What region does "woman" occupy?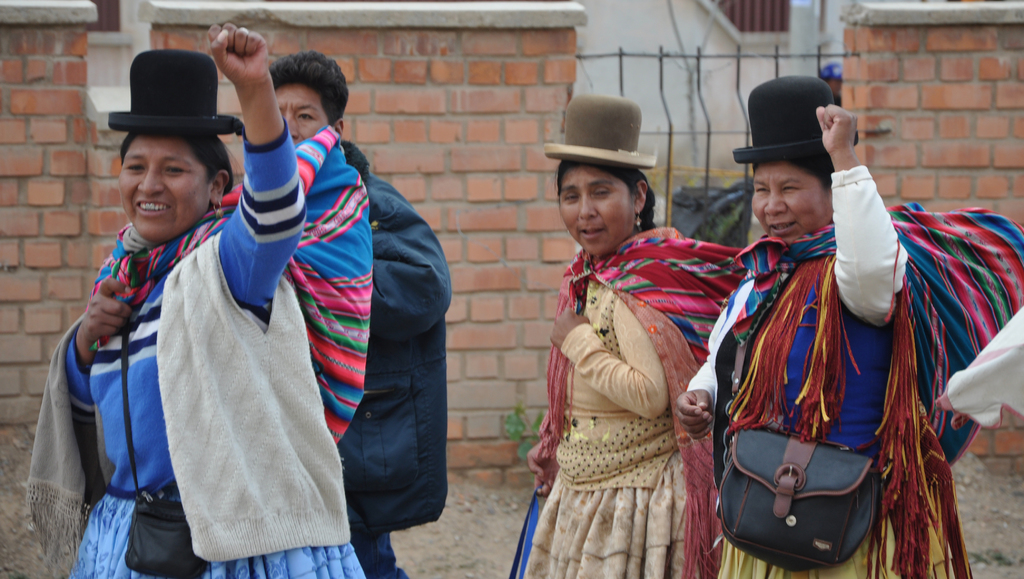
left=26, top=9, right=374, bottom=578.
